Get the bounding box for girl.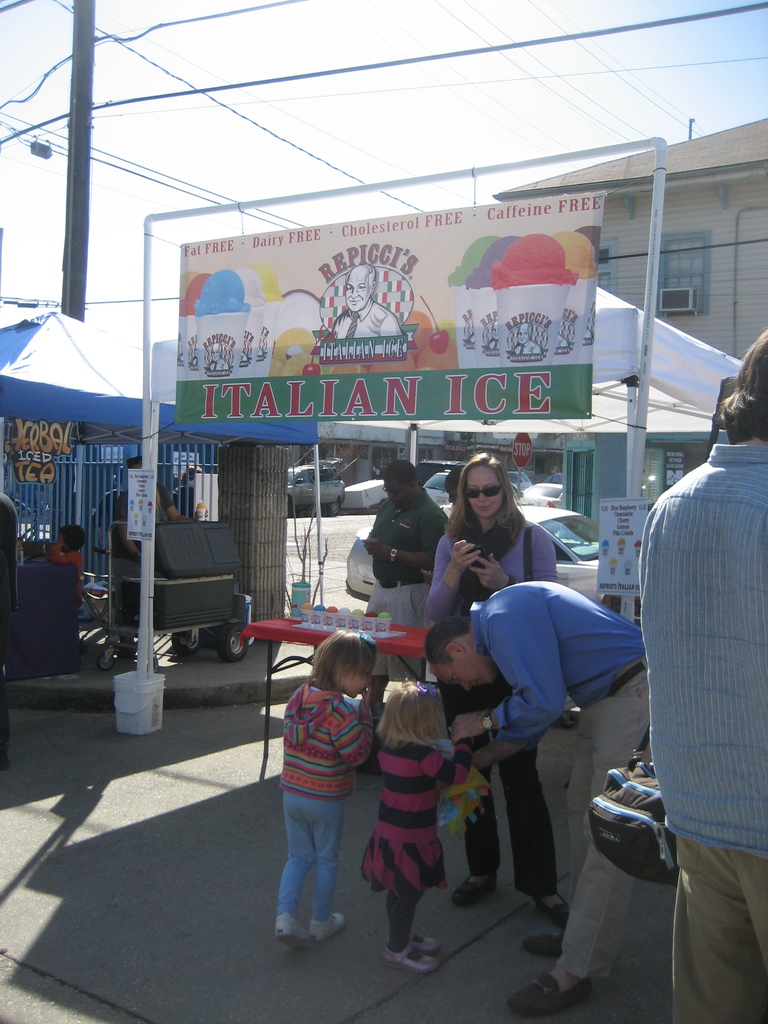
268, 628, 378, 950.
